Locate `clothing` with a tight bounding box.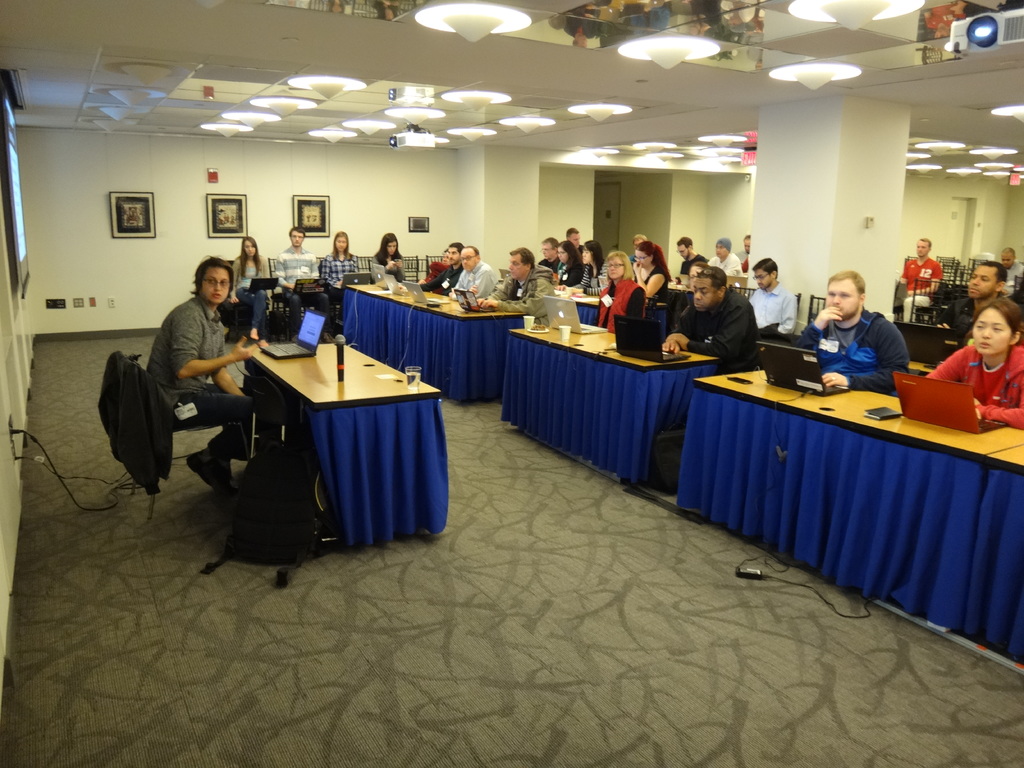
locate(235, 240, 261, 330).
